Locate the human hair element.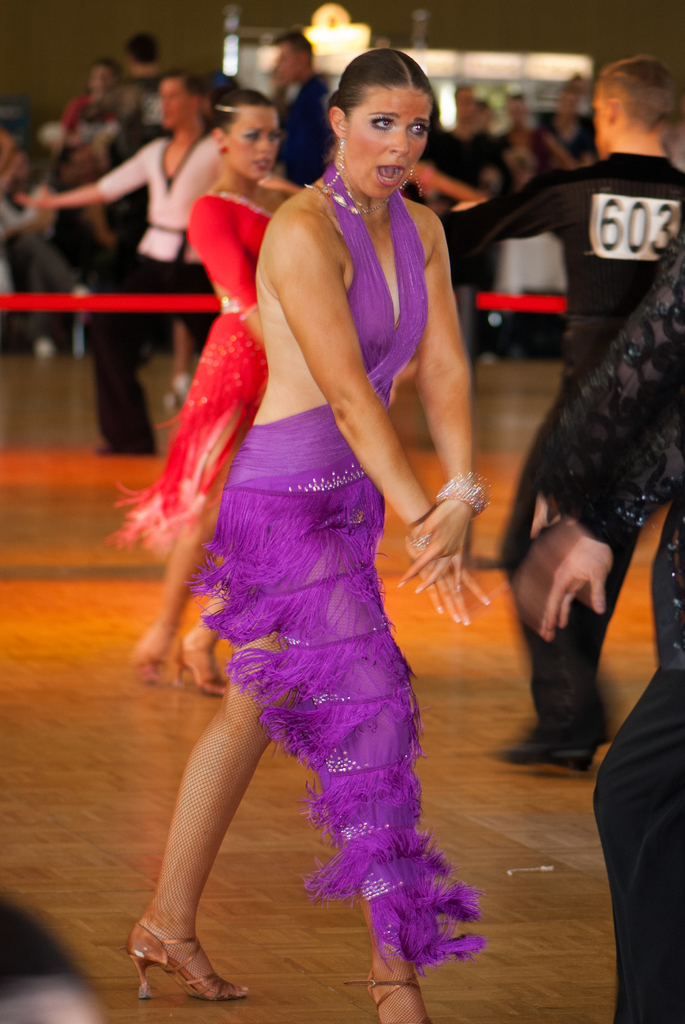
Element bbox: 597, 56, 684, 132.
